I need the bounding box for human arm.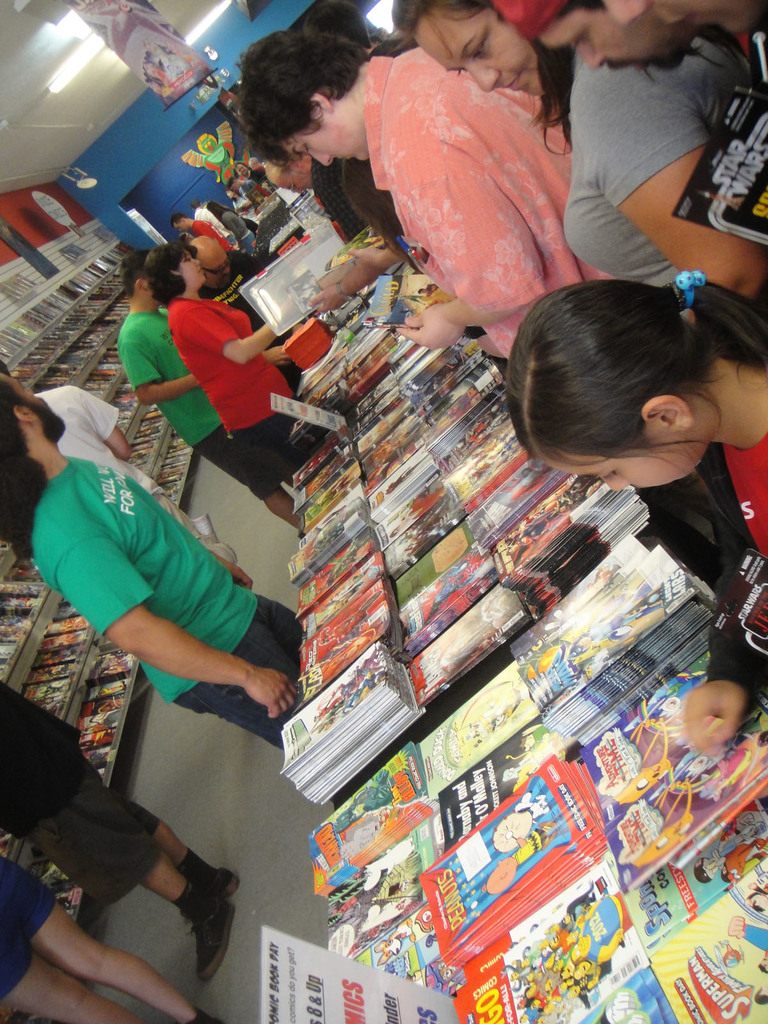
Here it is: 44/502/263/732.
